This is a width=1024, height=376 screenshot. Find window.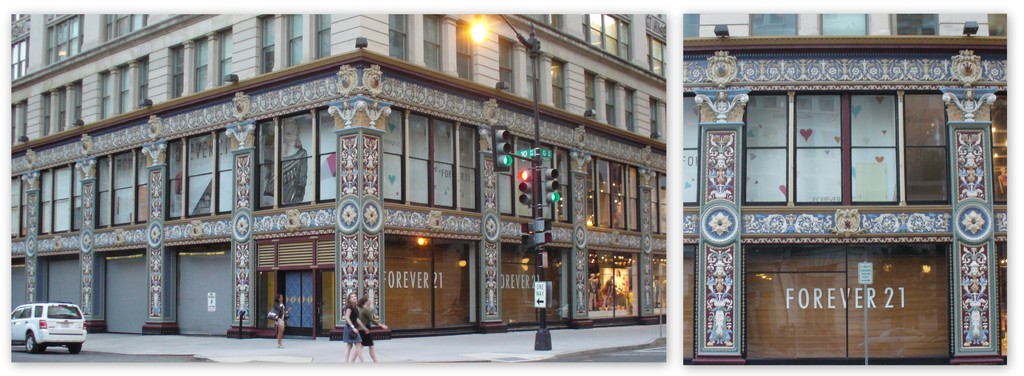
Bounding box: [642, 35, 668, 77].
